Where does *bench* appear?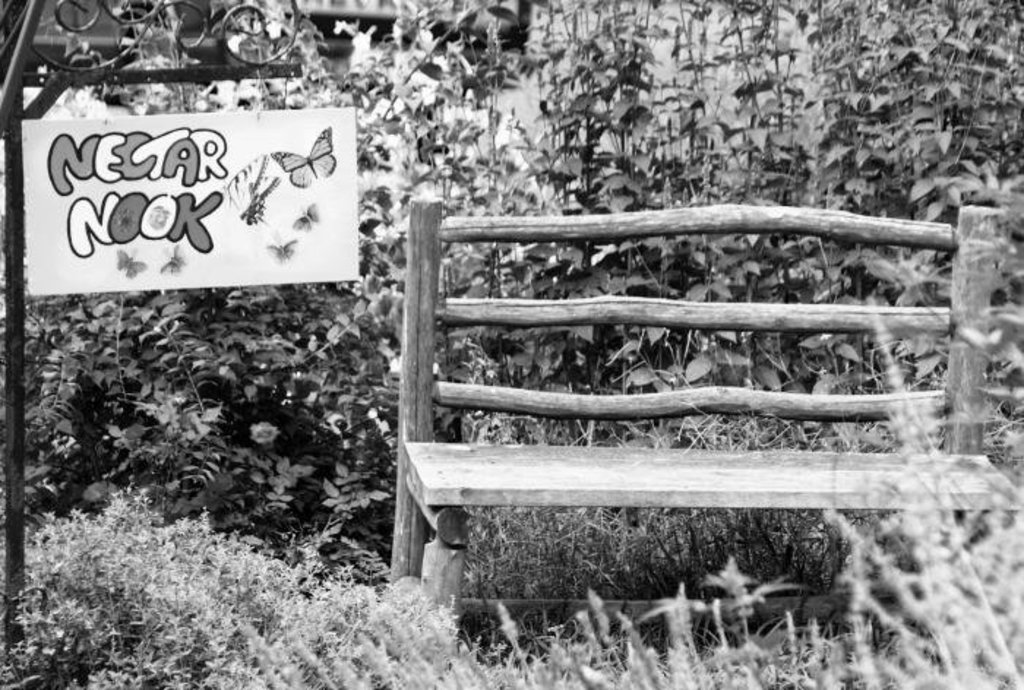
Appears at 364:148:995:648.
